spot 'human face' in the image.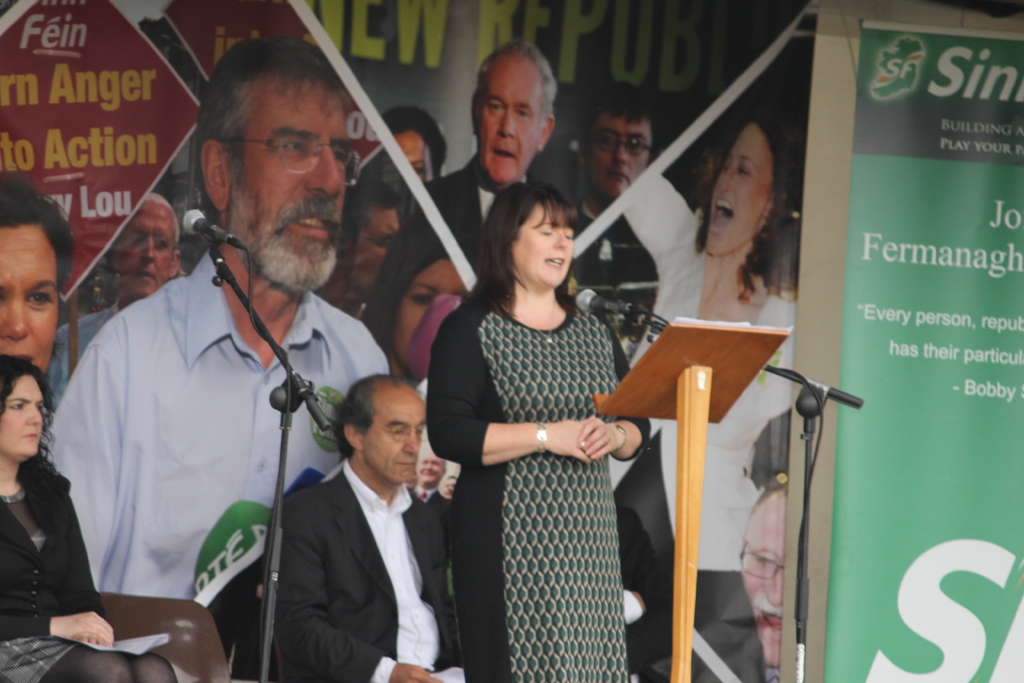
'human face' found at l=478, t=53, r=544, b=181.
